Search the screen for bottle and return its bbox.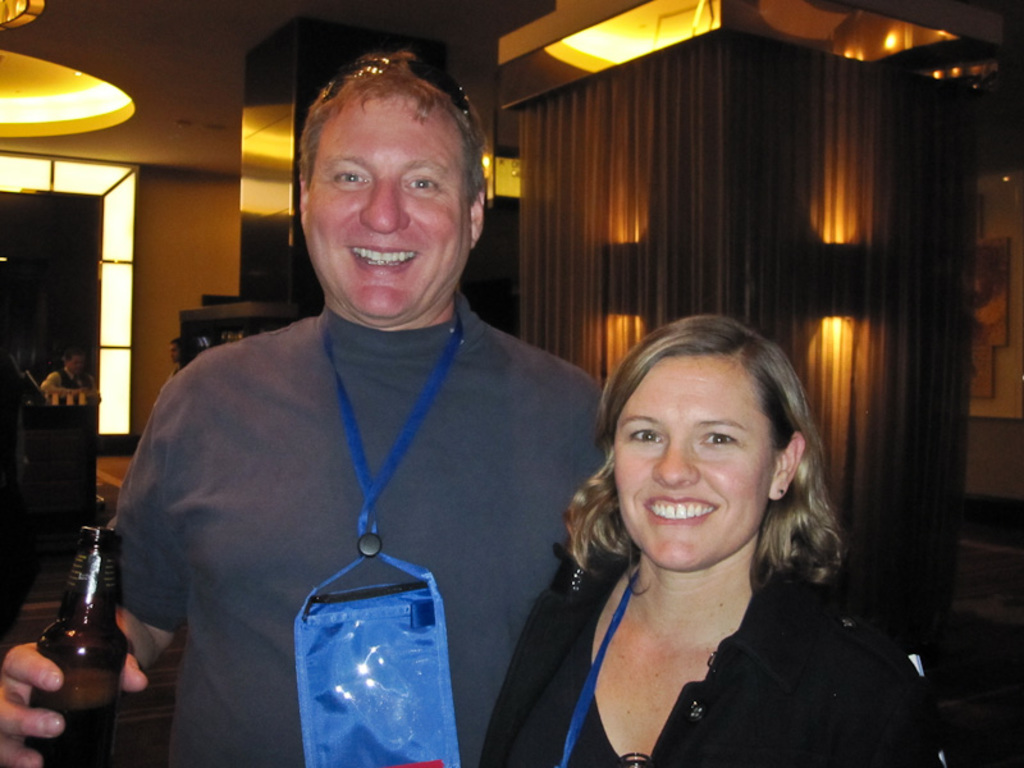
Found: {"x1": 15, "y1": 527, "x2": 134, "y2": 745}.
